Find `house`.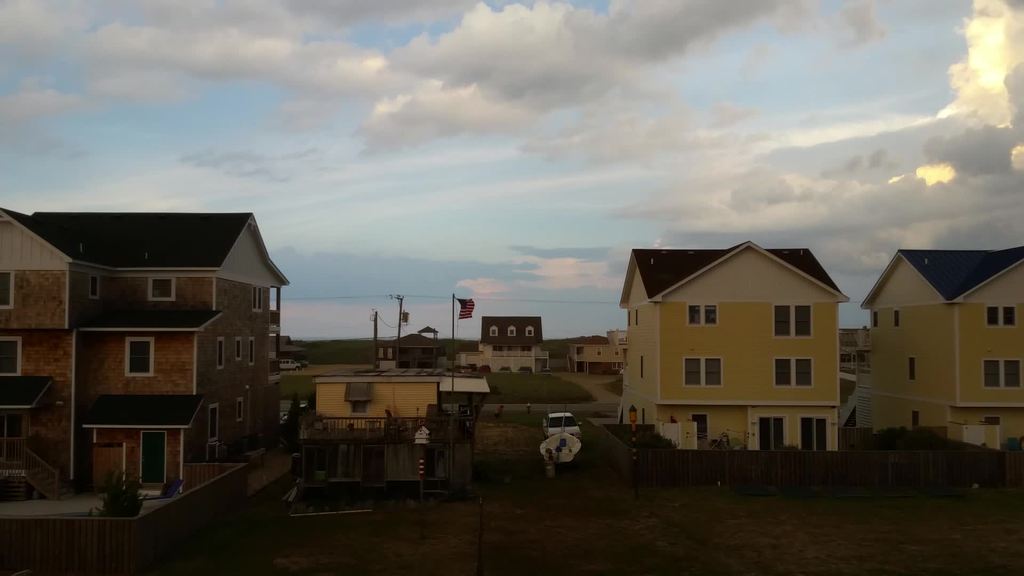
[x1=618, y1=237, x2=854, y2=454].
